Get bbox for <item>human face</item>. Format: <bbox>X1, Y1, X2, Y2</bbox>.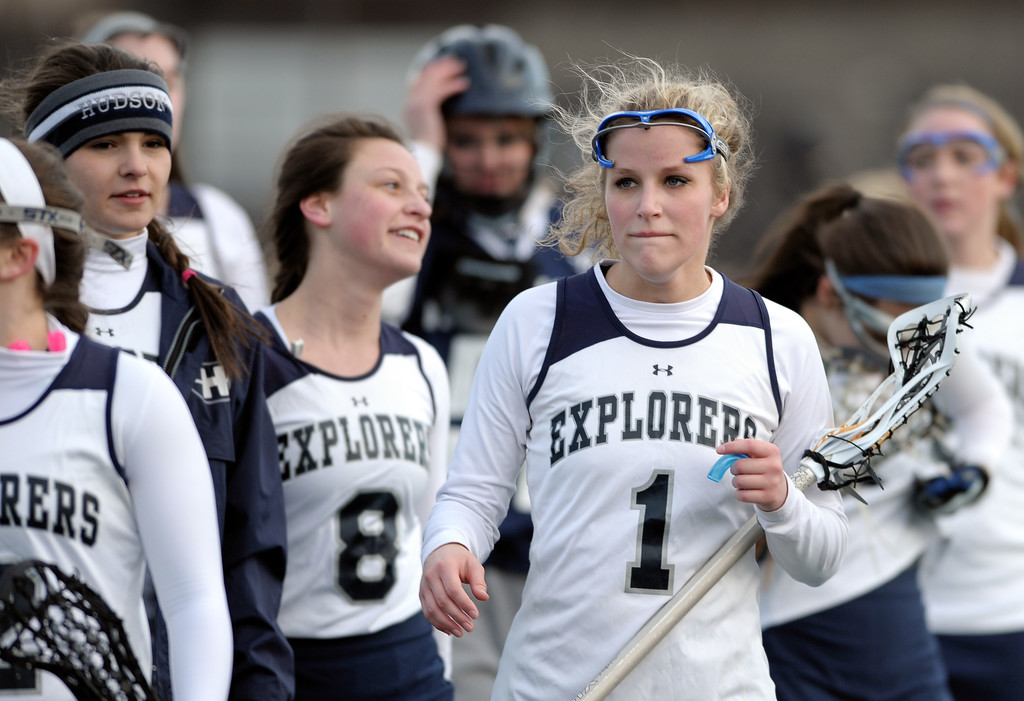
<bbox>599, 129, 719, 284</bbox>.
